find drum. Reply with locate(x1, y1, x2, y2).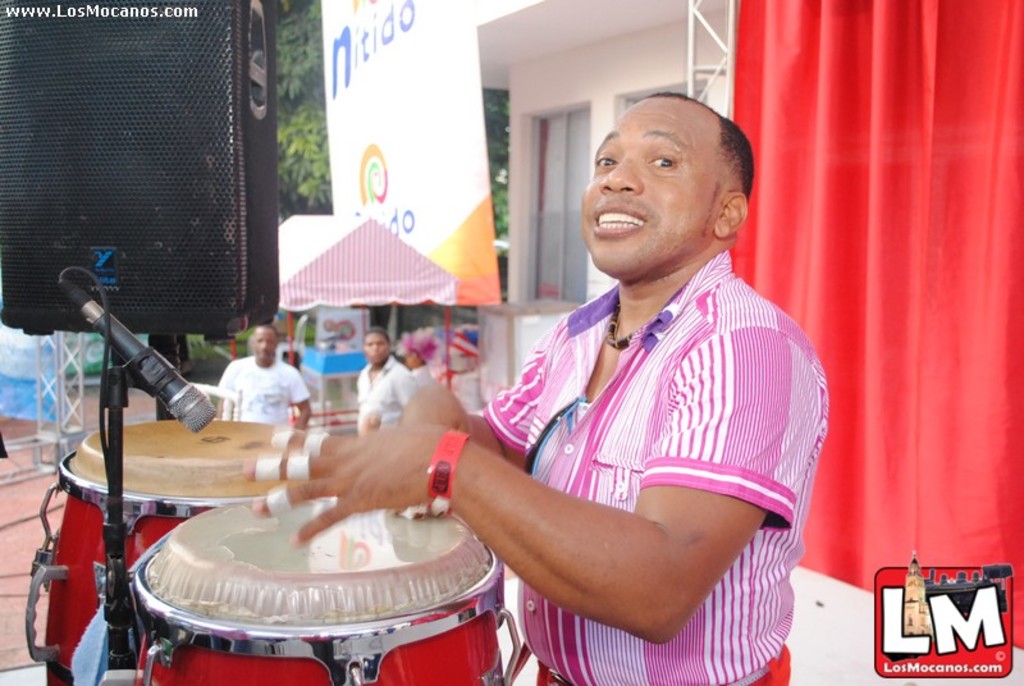
locate(24, 421, 343, 685).
